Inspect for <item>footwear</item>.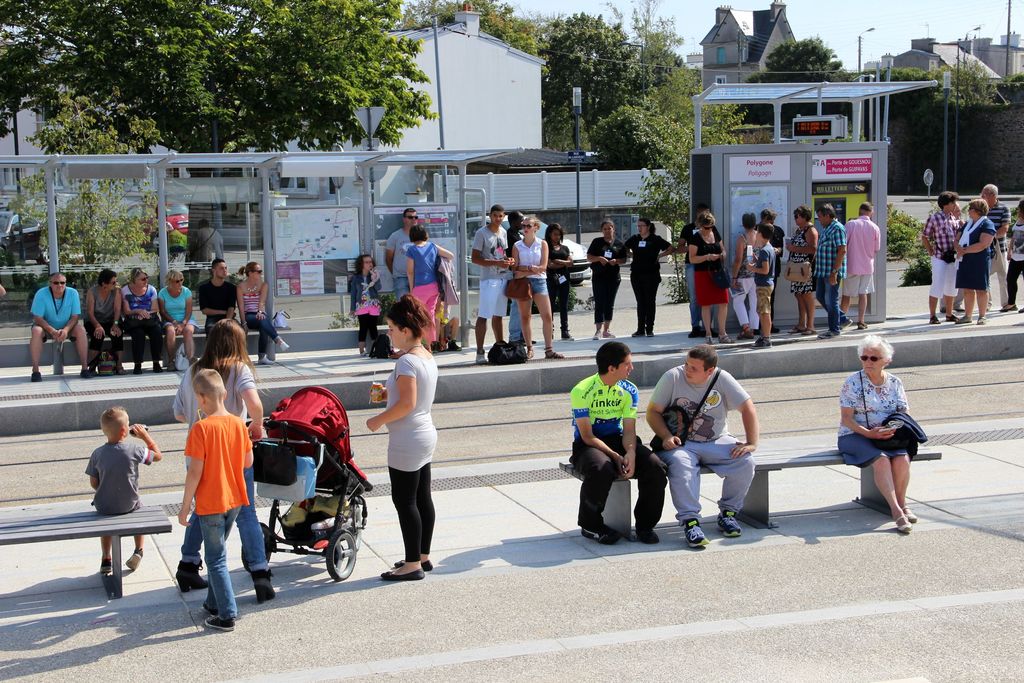
Inspection: (127, 548, 145, 569).
